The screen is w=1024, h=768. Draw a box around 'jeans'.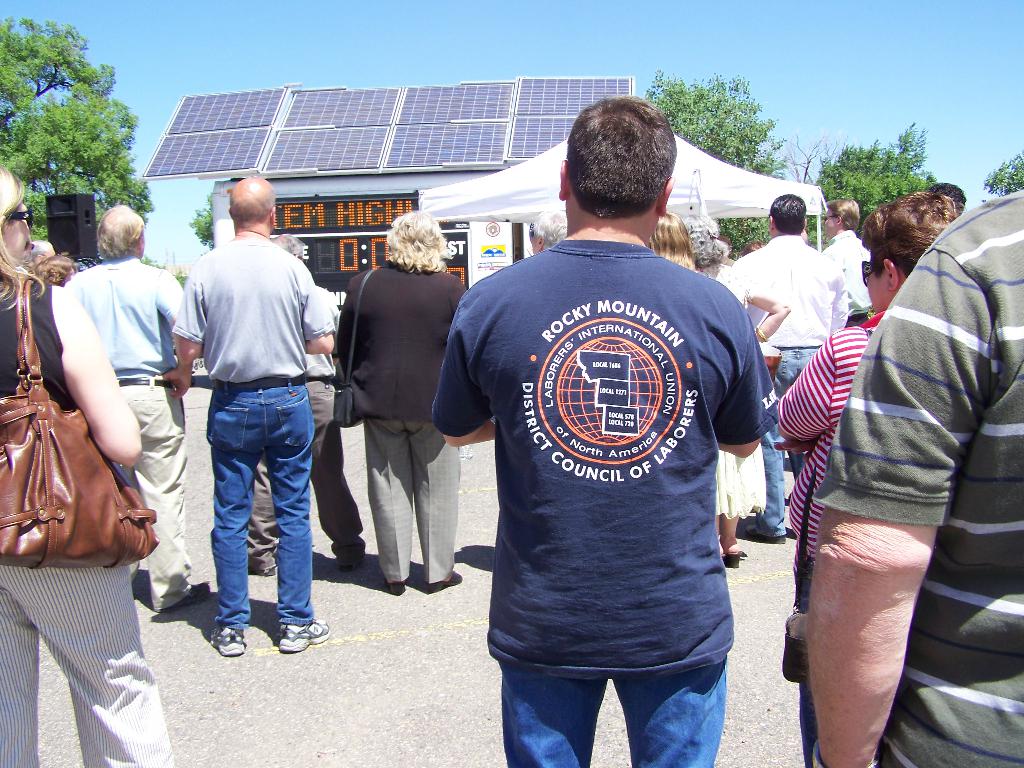
500:642:732:767.
